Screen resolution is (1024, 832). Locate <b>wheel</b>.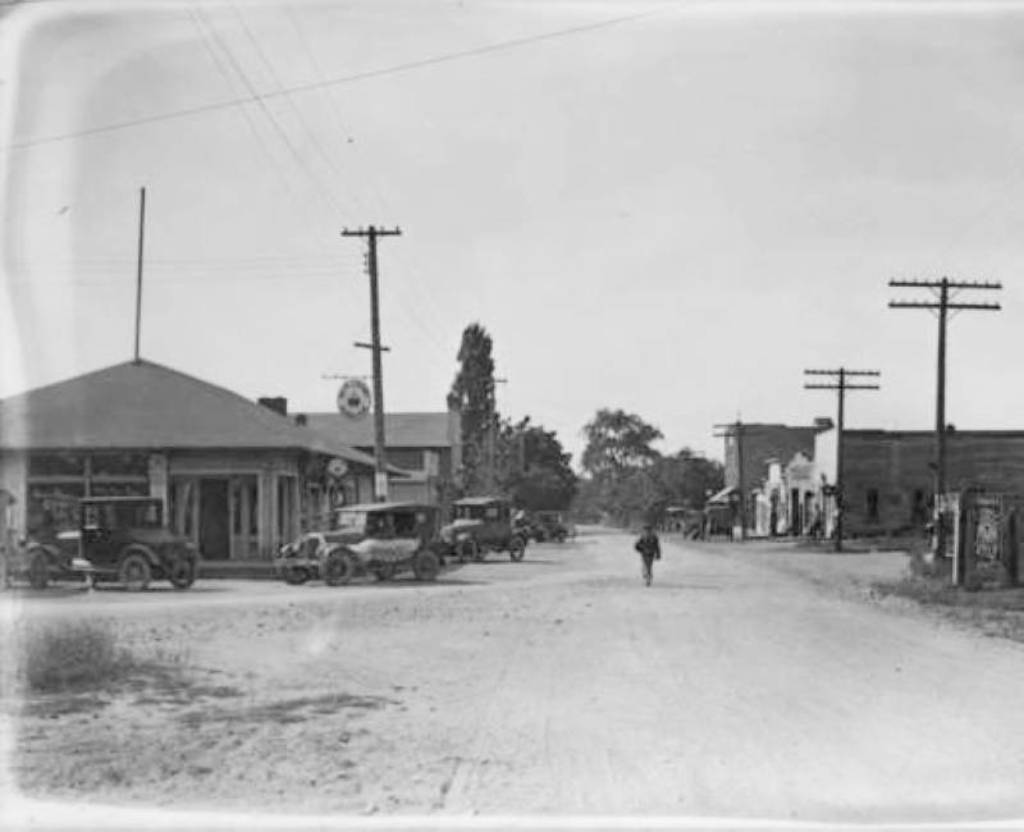
413,549,439,584.
